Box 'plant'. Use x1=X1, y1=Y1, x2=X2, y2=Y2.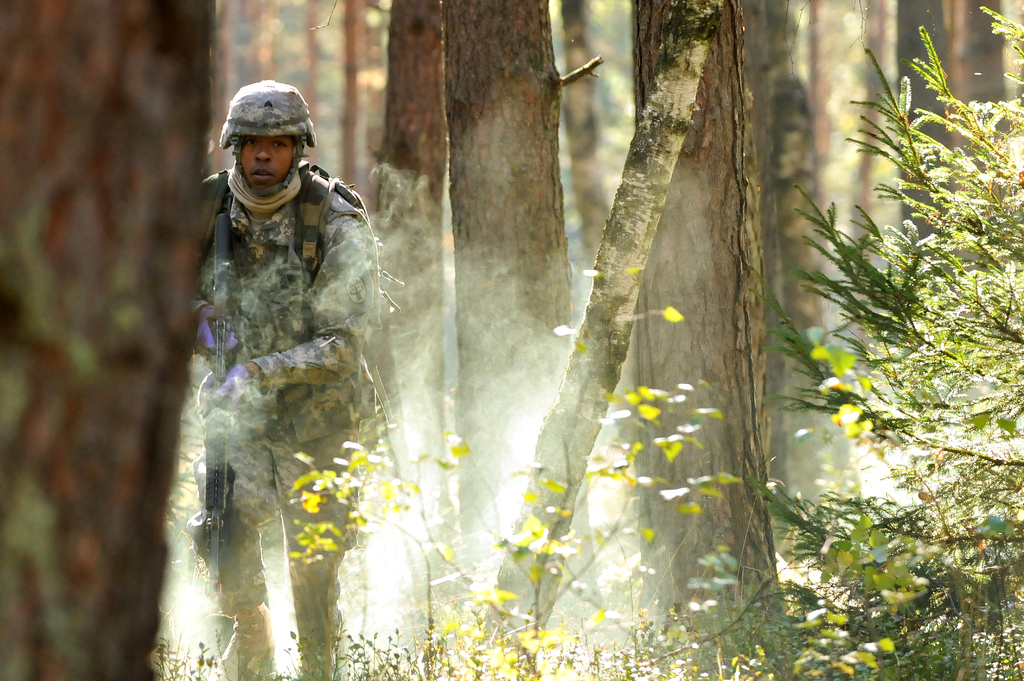
x1=742, y1=4, x2=1023, y2=680.
